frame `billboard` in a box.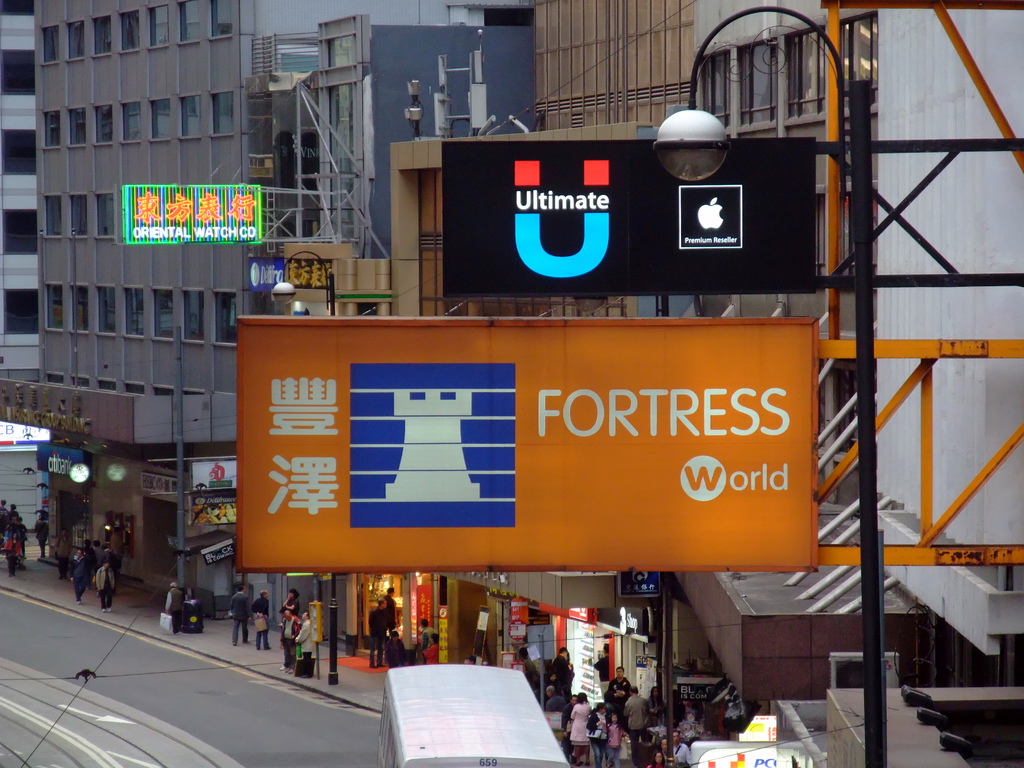
pyautogui.locateOnScreen(124, 187, 267, 246).
